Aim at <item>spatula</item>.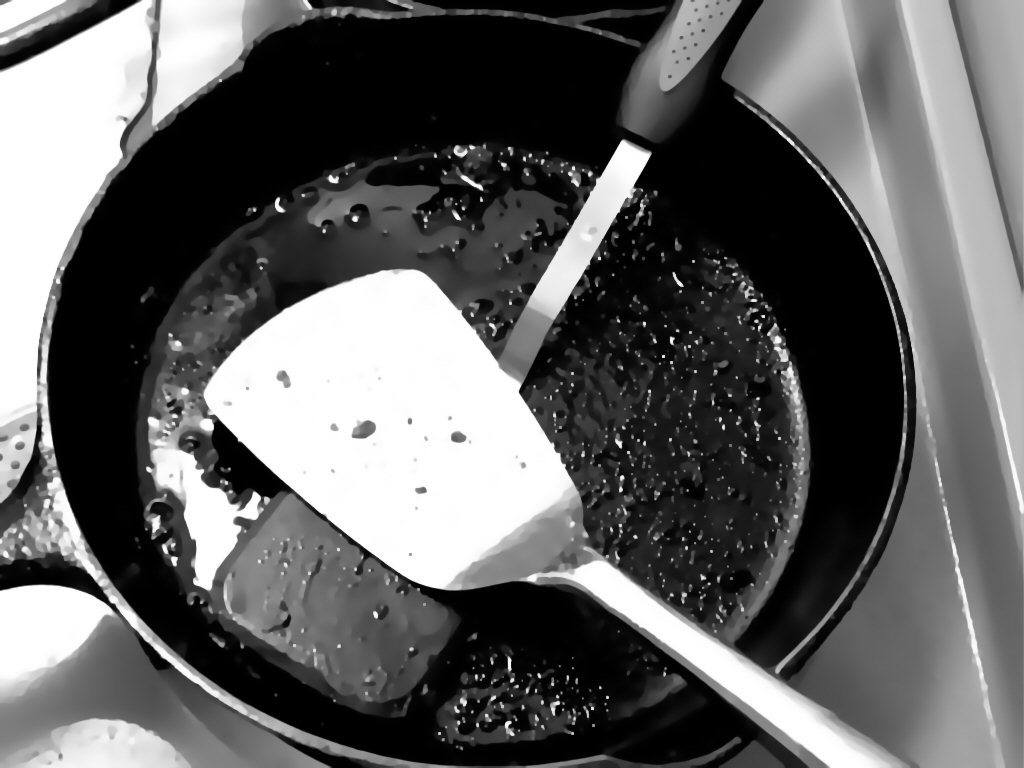
Aimed at (208, 0, 766, 720).
